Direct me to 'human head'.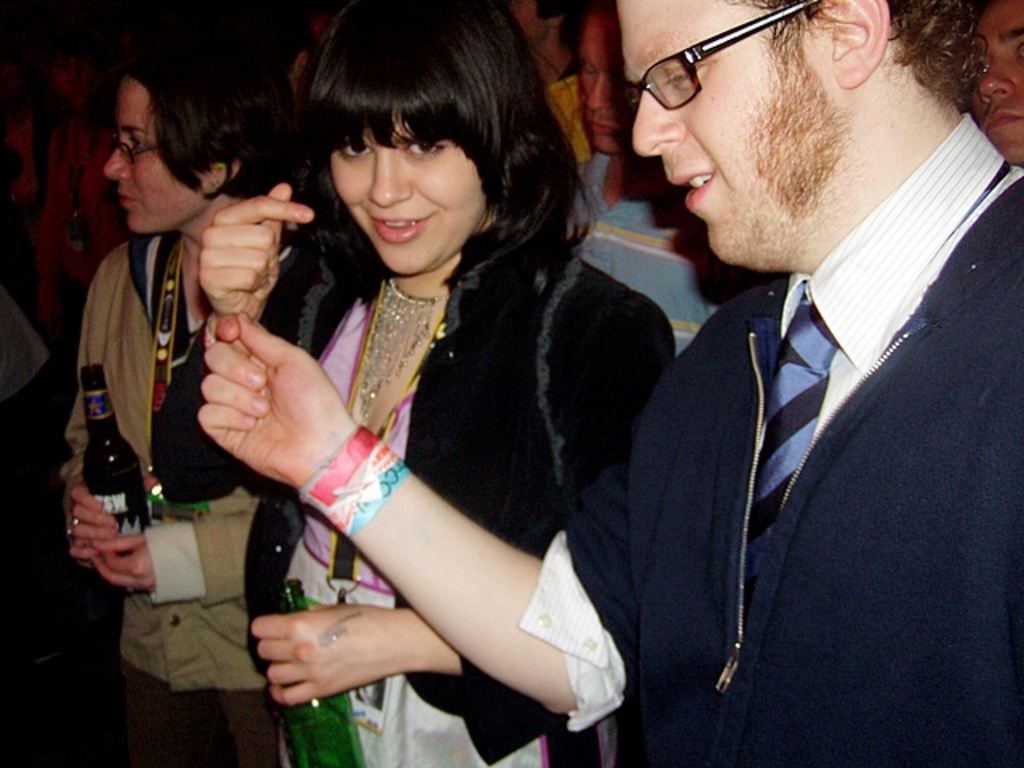
Direction: left=109, top=0, right=274, bottom=234.
